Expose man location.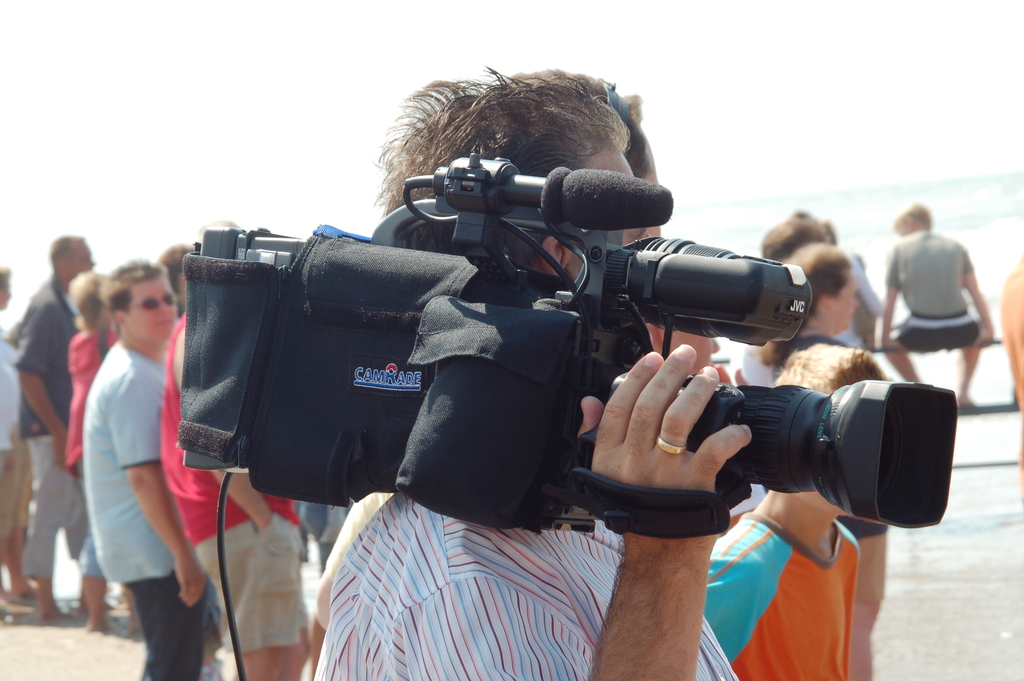
Exposed at locate(12, 233, 106, 632).
